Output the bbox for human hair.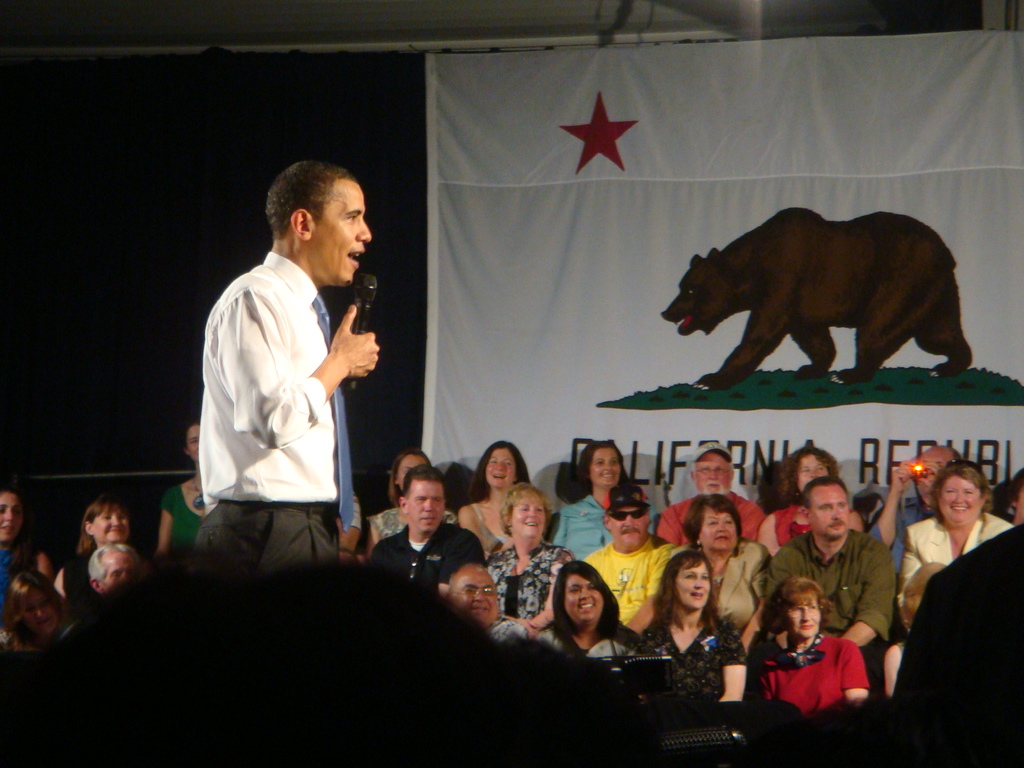
[895,563,942,630].
